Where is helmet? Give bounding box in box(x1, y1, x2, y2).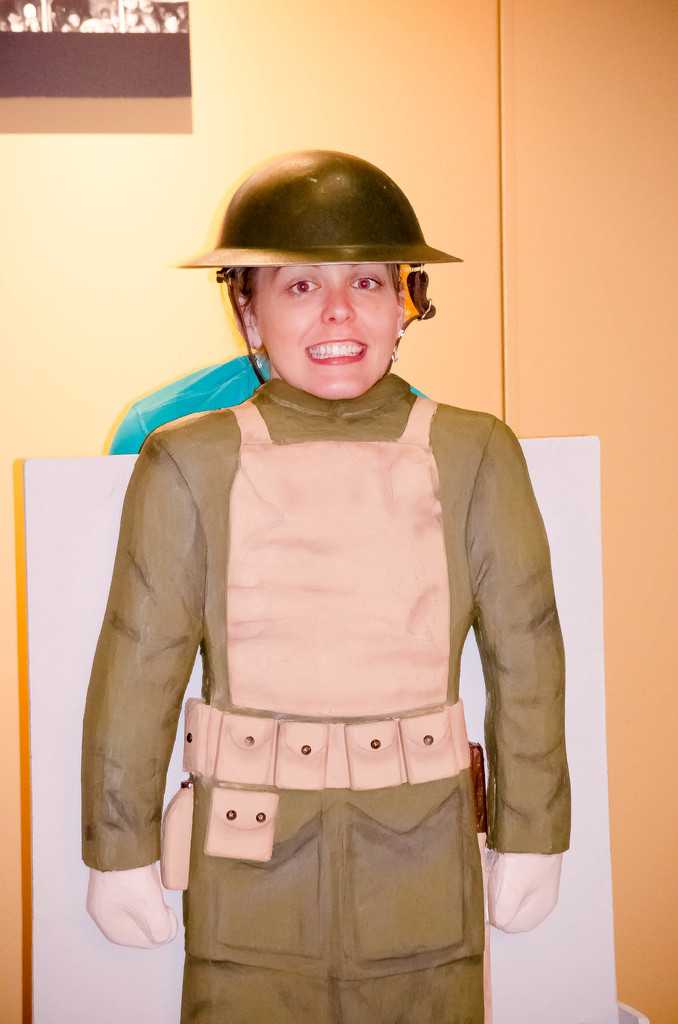
box(170, 147, 456, 380).
